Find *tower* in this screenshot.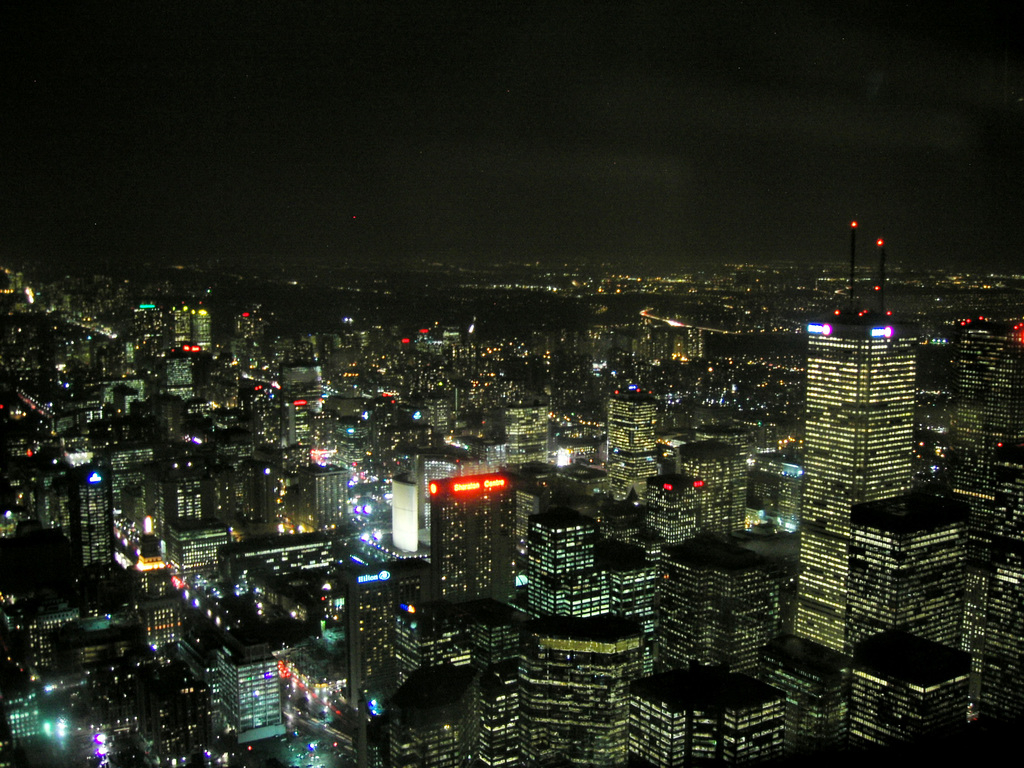
The bounding box for *tower* is [611, 548, 667, 675].
